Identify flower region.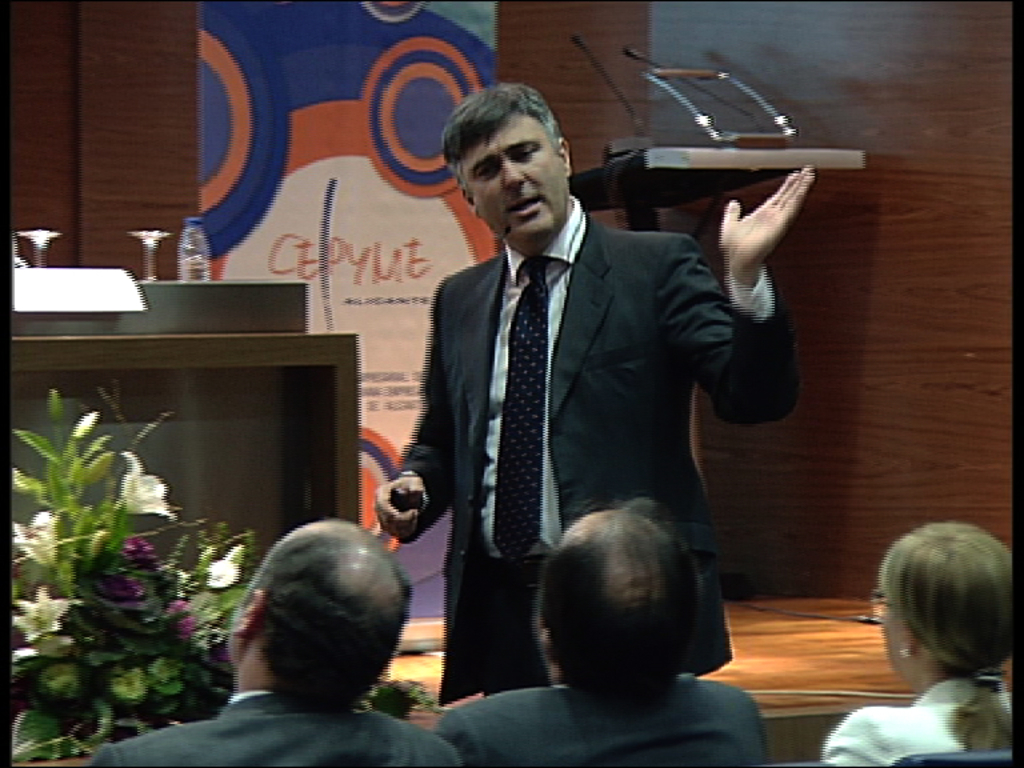
Region: crop(93, 575, 153, 607).
